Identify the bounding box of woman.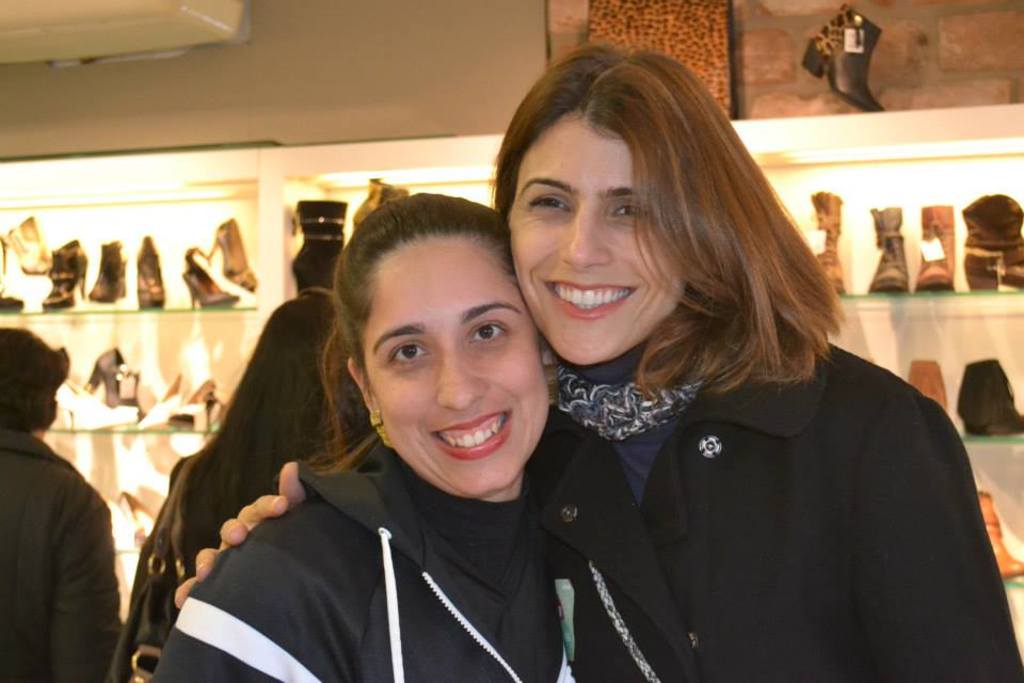
114 288 381 680.
